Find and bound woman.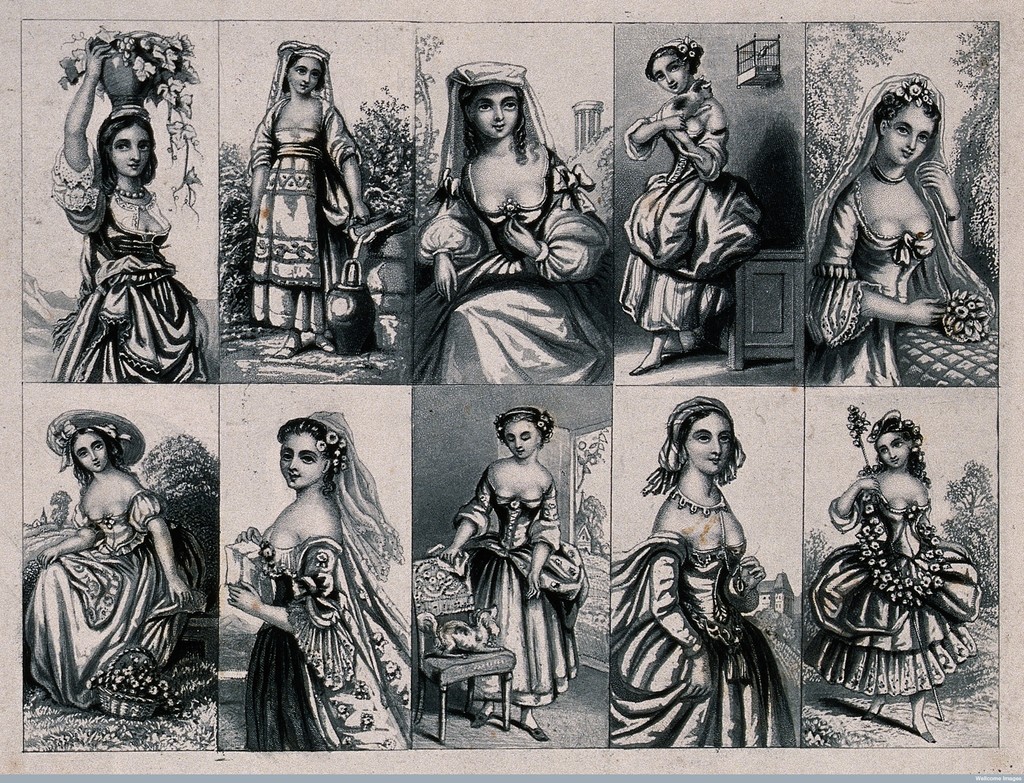
Bound: [left=621, top=375, right=796, bottom=747].
